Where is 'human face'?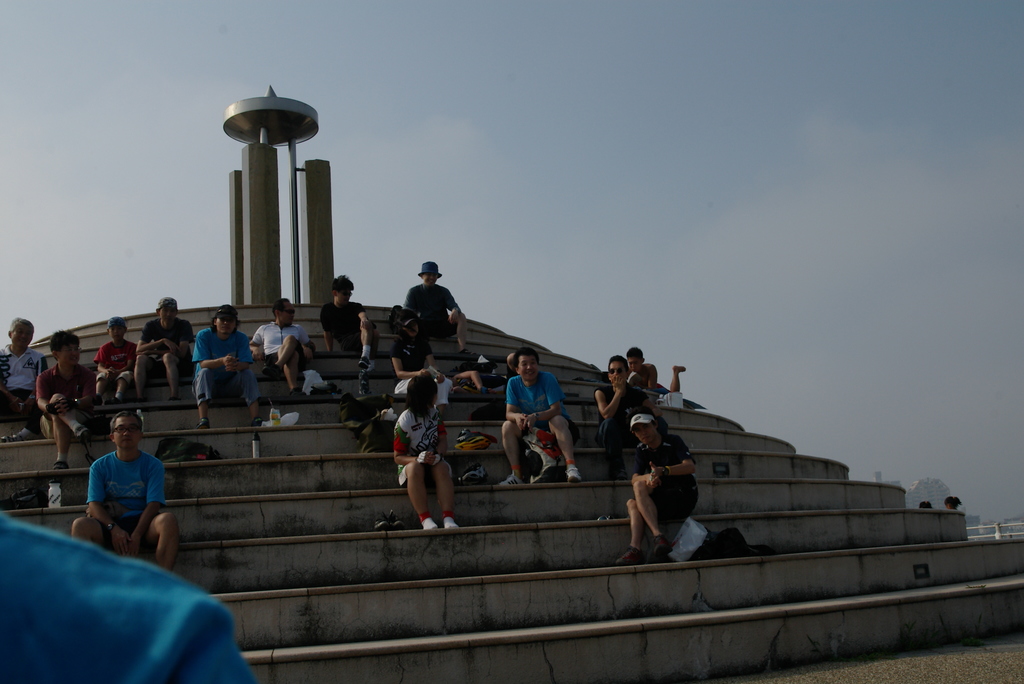
l=216, t=317, r=238, b=330.
